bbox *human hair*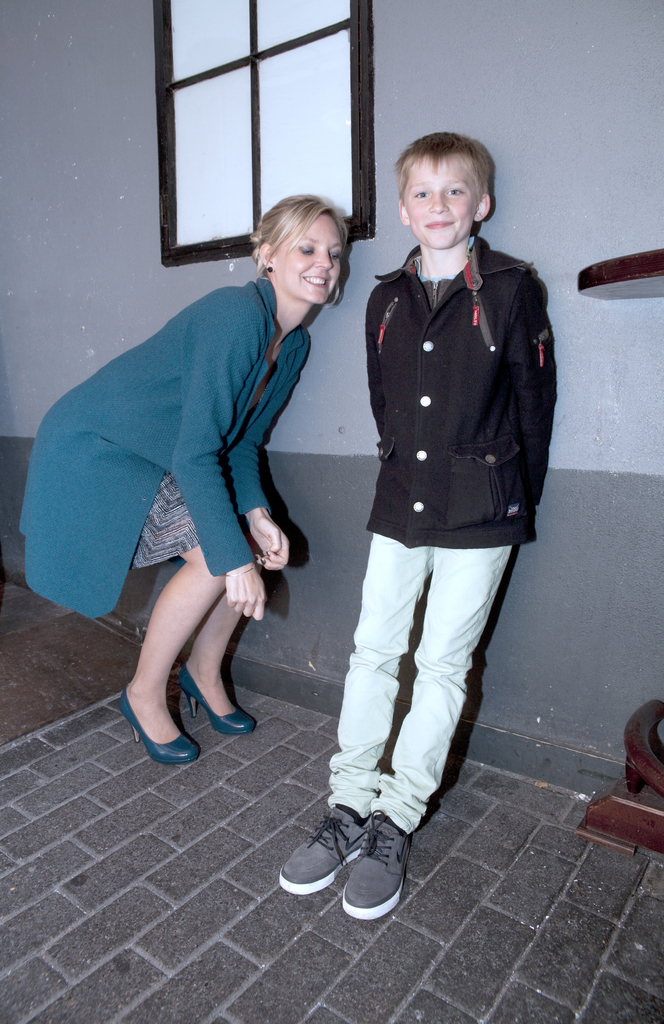
x1=381 y1=124 x2=497 y2=192
